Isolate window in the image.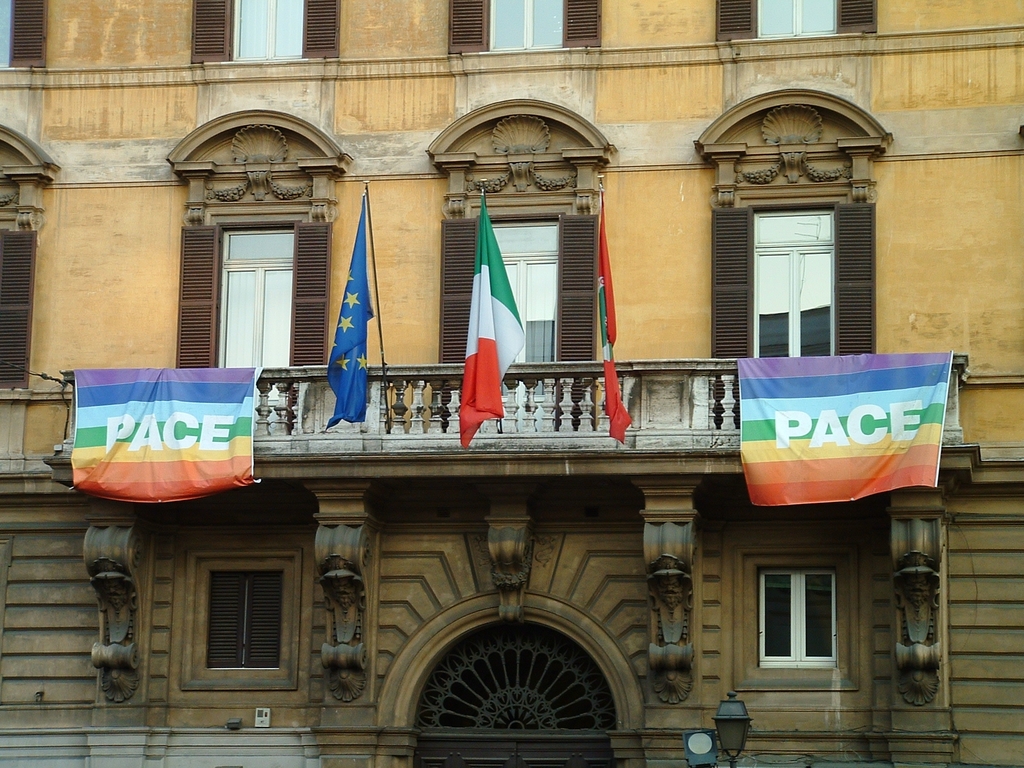
Isolated region: crop(0, 0, 5, 68).
